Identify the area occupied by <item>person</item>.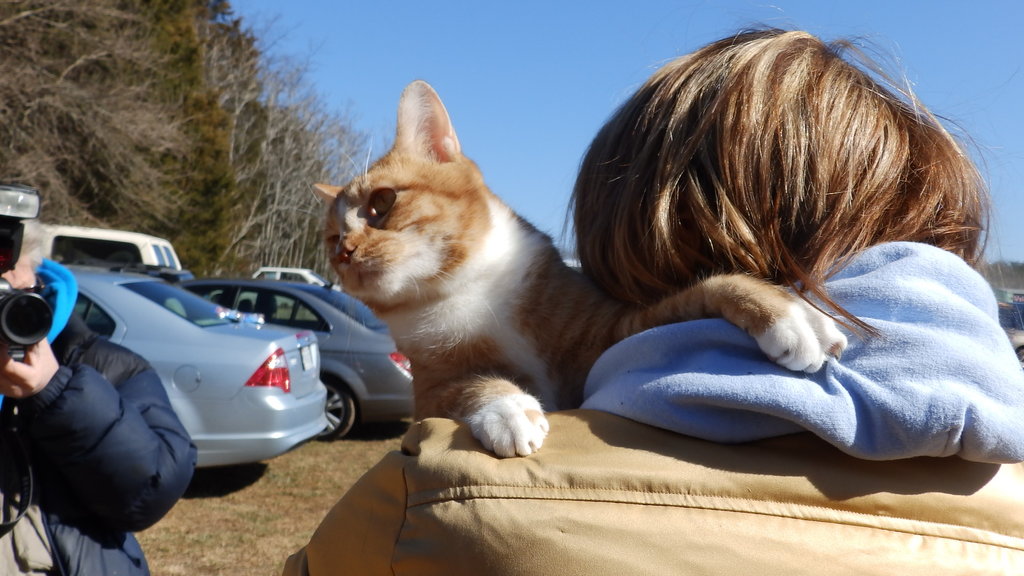
Area: x1=316 y1=1 x2=1009 y2=500.
